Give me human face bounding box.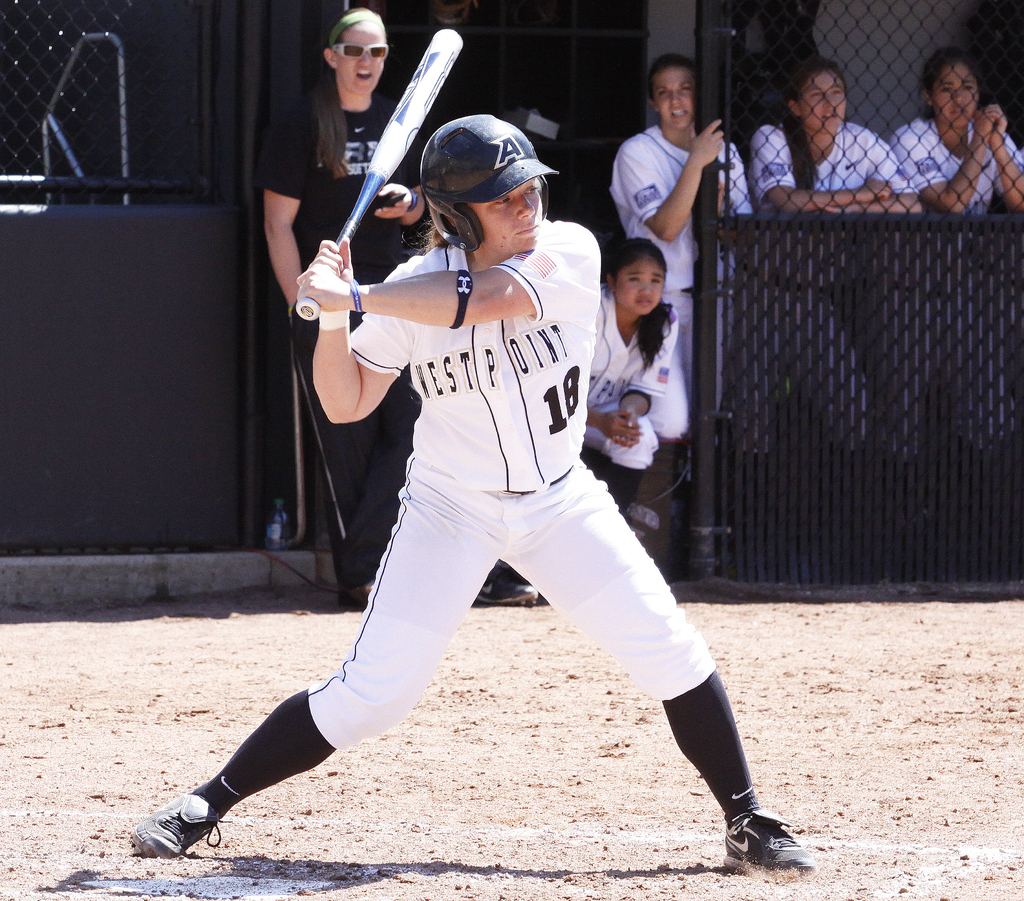
rect(616, 260, 664, 313).
